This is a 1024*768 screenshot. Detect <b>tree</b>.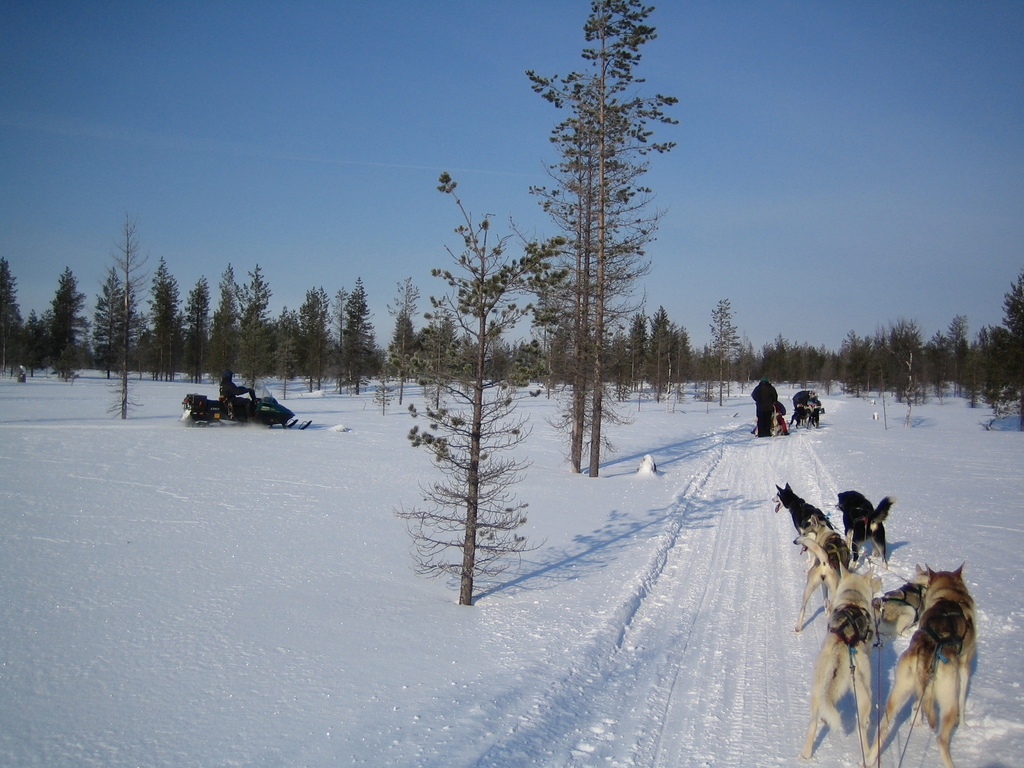
select_region(41, 270, 89, 381).
